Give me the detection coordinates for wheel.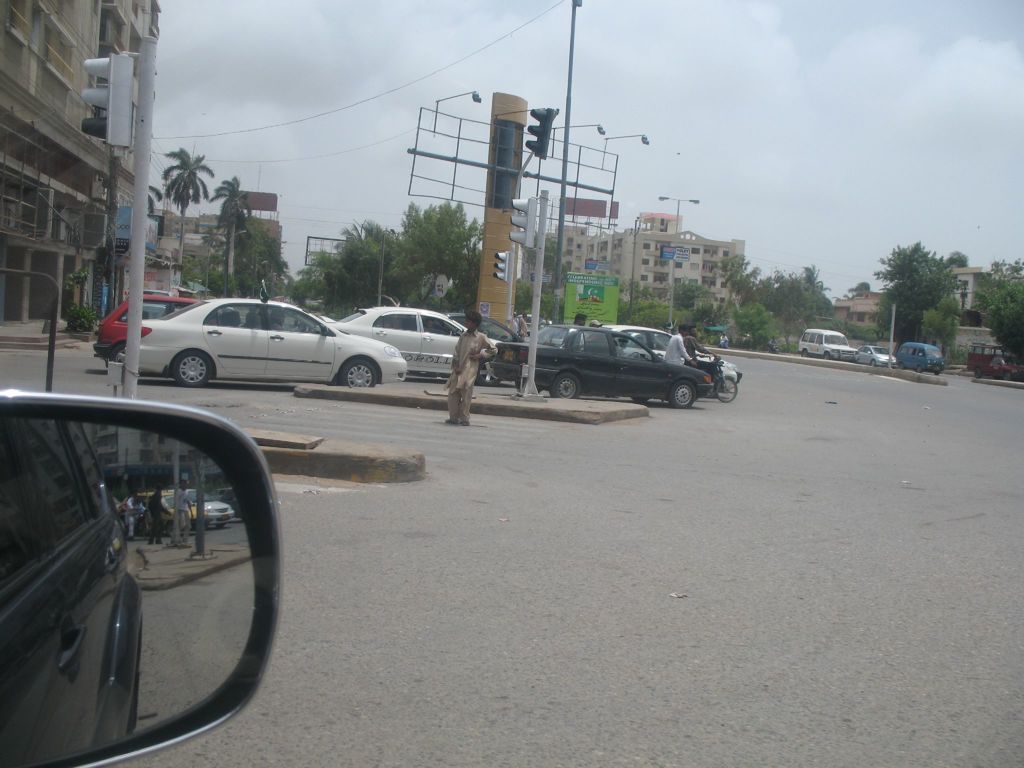
<bbox>972, 369, 982, 378</bbox>.
